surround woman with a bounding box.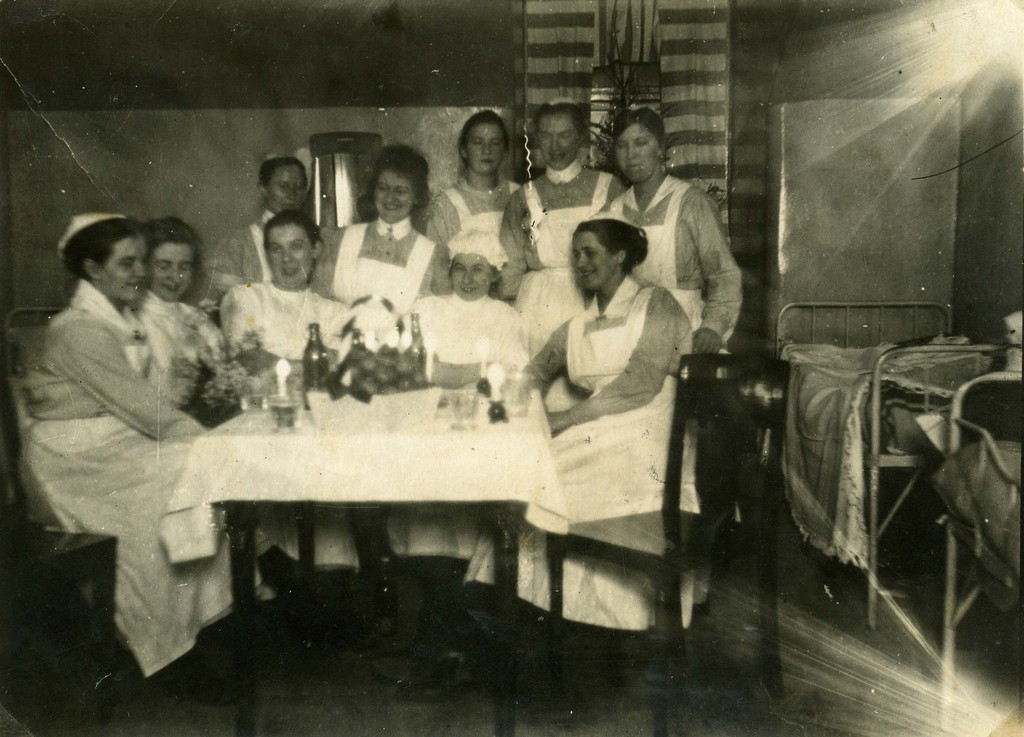
x1=213 y1=213 x2=362 y2=605.
